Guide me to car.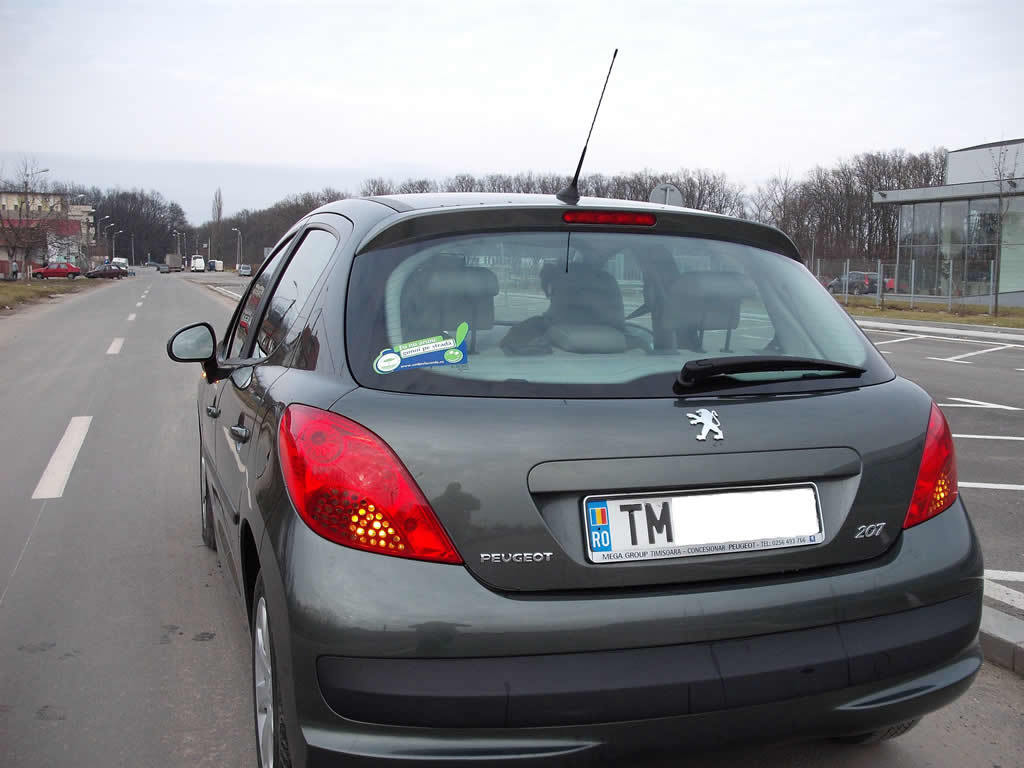
Guidance: x1=239, y1=265, x2=250, y2=276.
